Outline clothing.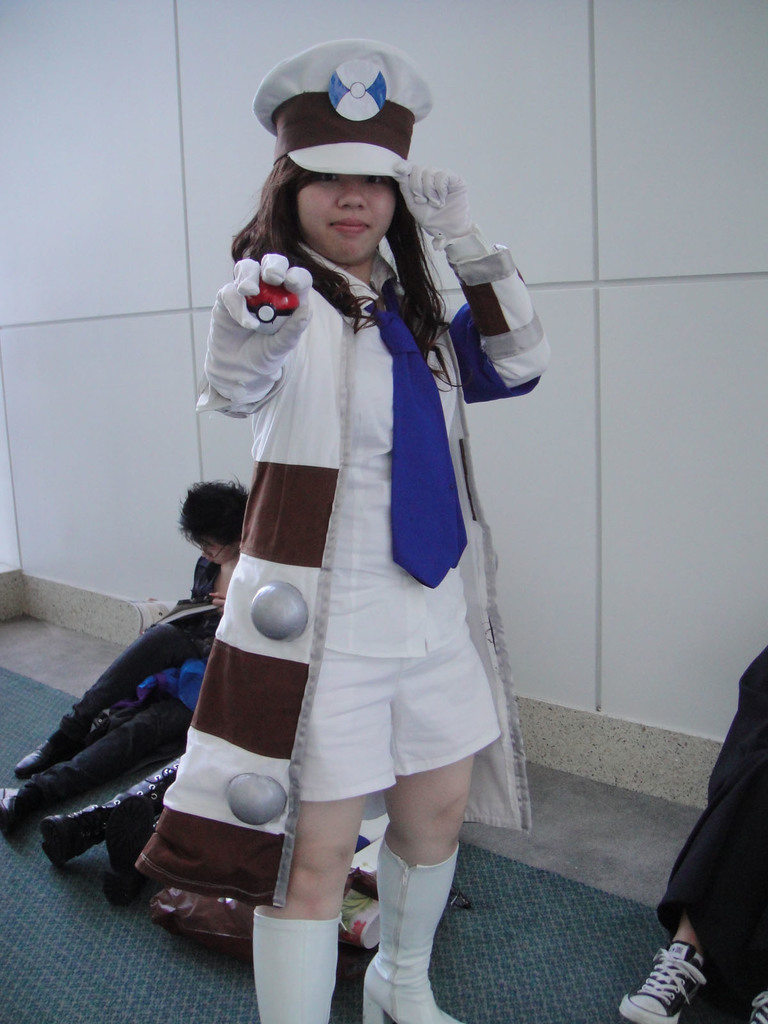
Outline: pyautogui.locateOnScreen(651, 643, 767, 1020).
